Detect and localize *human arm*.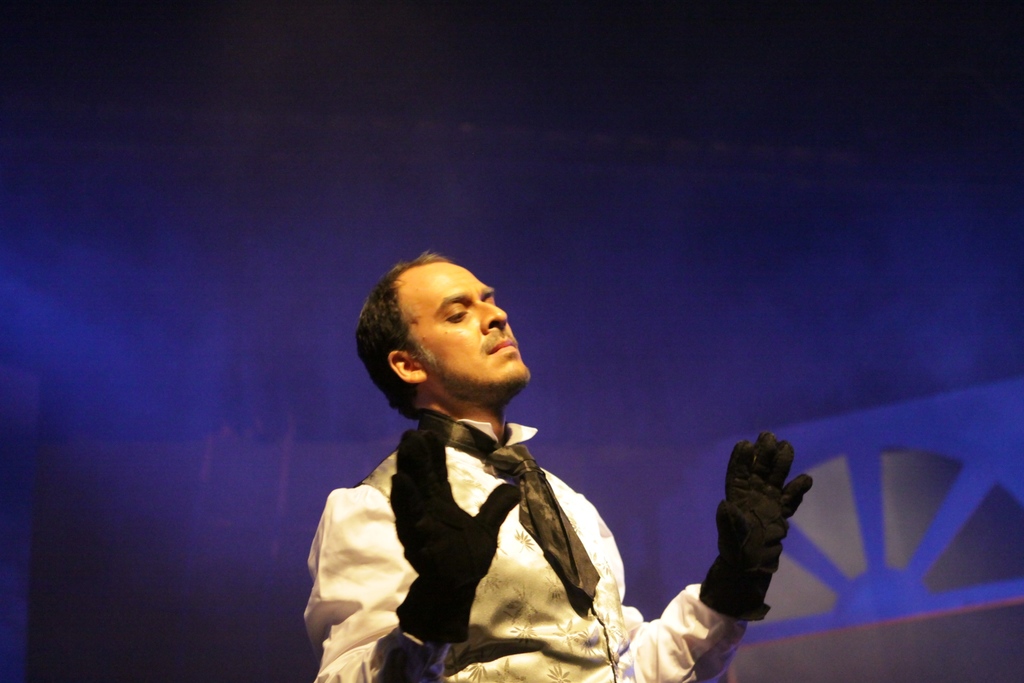
Localized at bbox=[298, 424, 518, 682].
